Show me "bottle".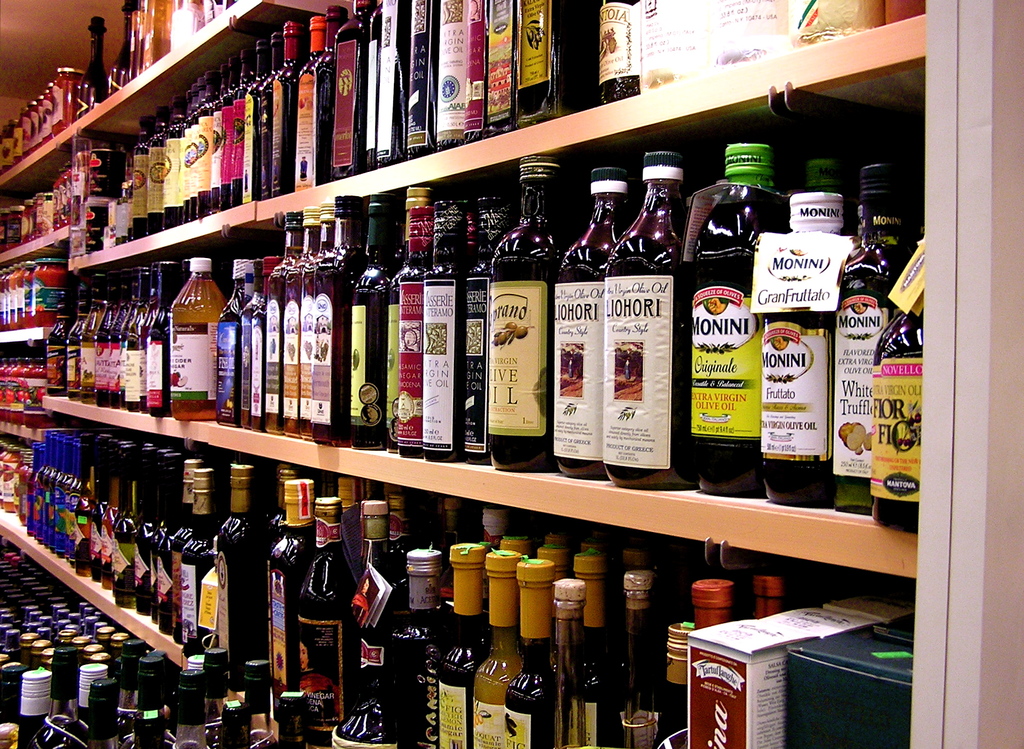
"bottle" is here: bbox(685, 142, 786, 503).
